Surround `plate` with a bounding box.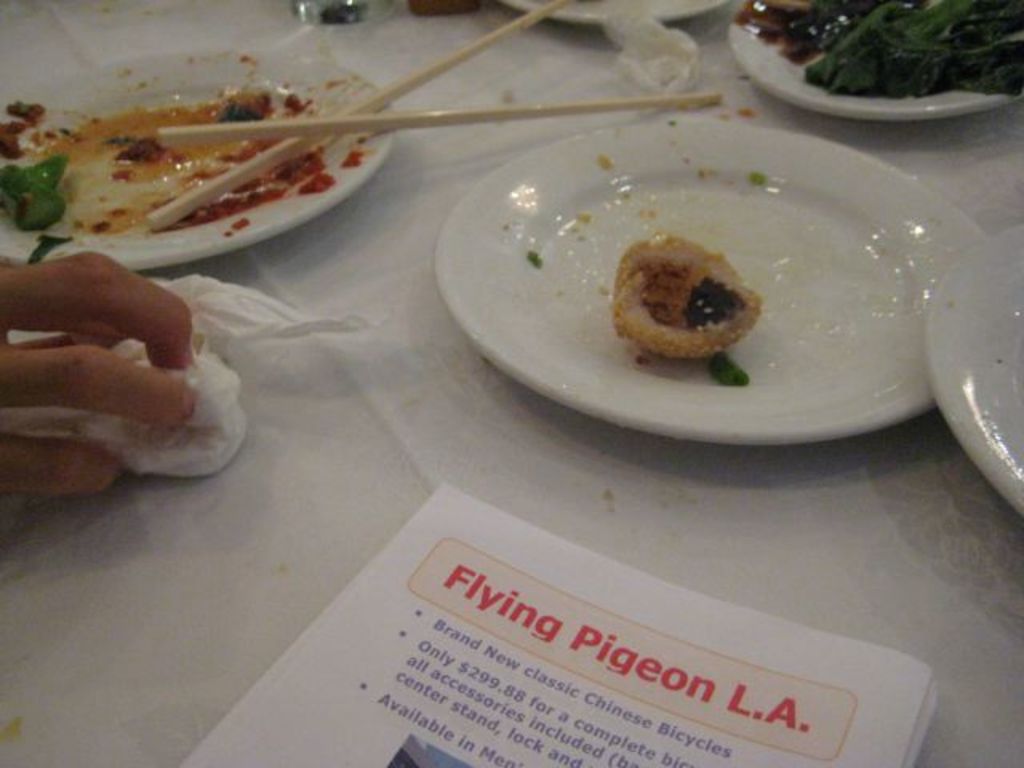
detection(435, 115, 936, 450).
